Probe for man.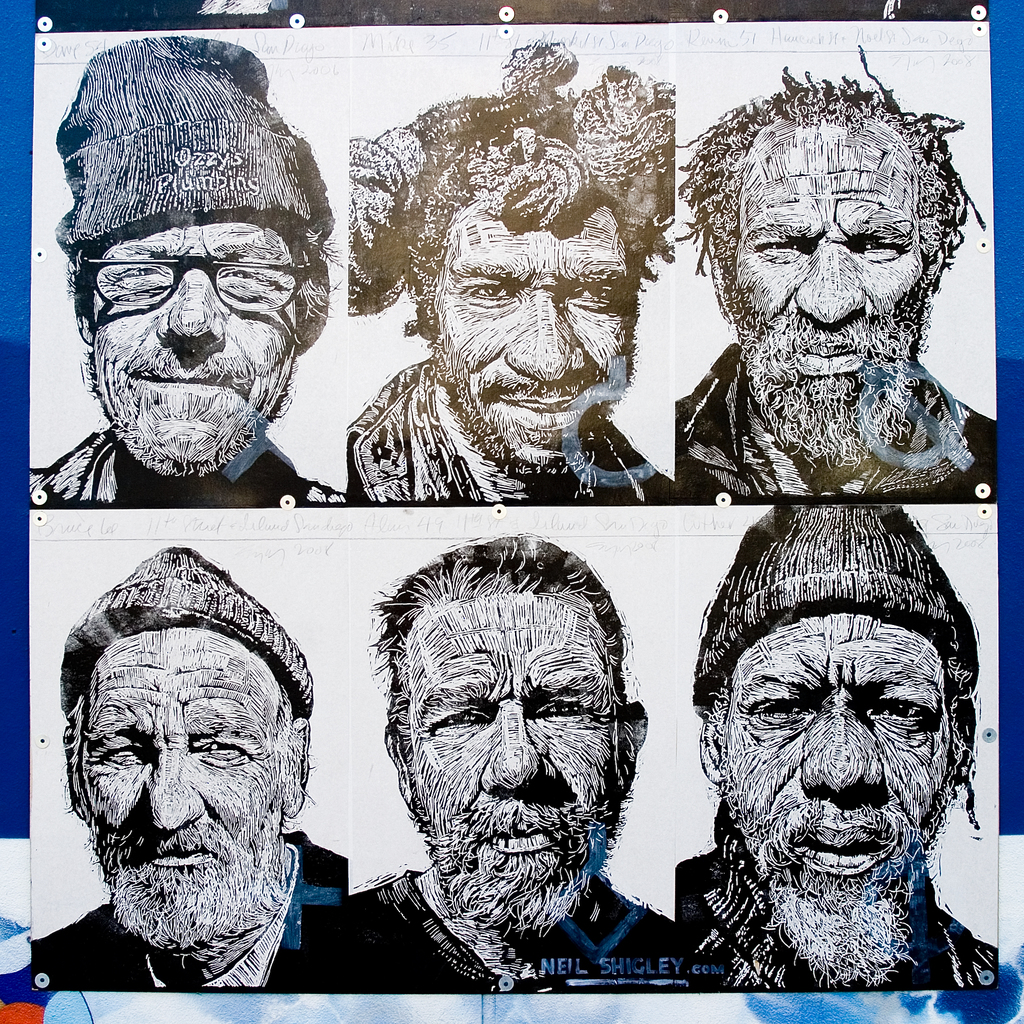
Probe result: x1=346 y1=538 x2=678 y2=998.
